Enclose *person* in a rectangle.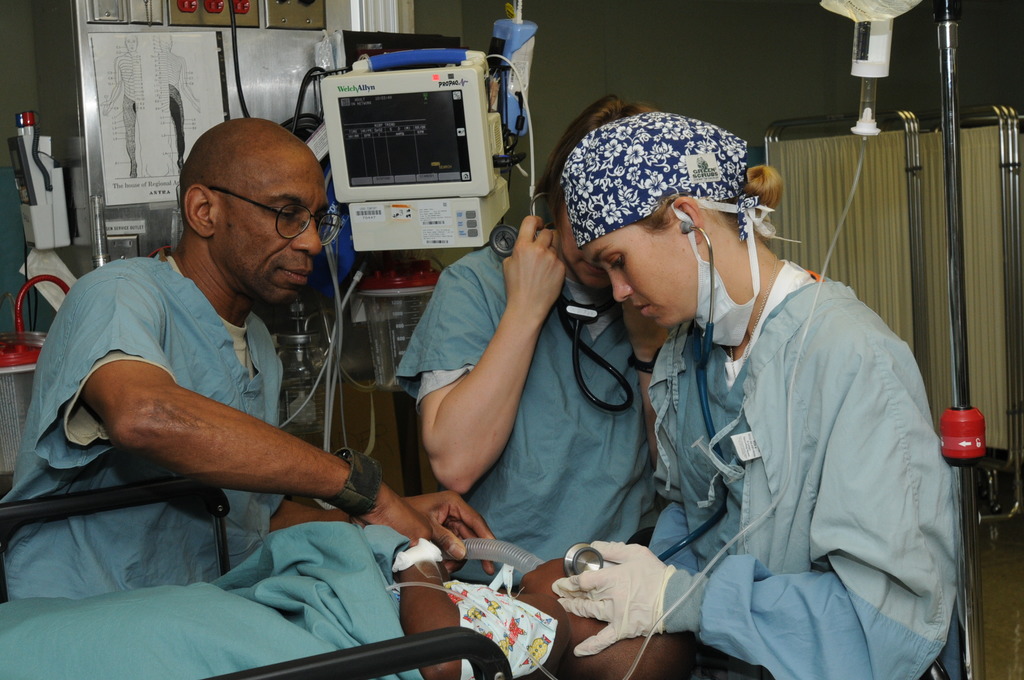
549 112 964 679.
